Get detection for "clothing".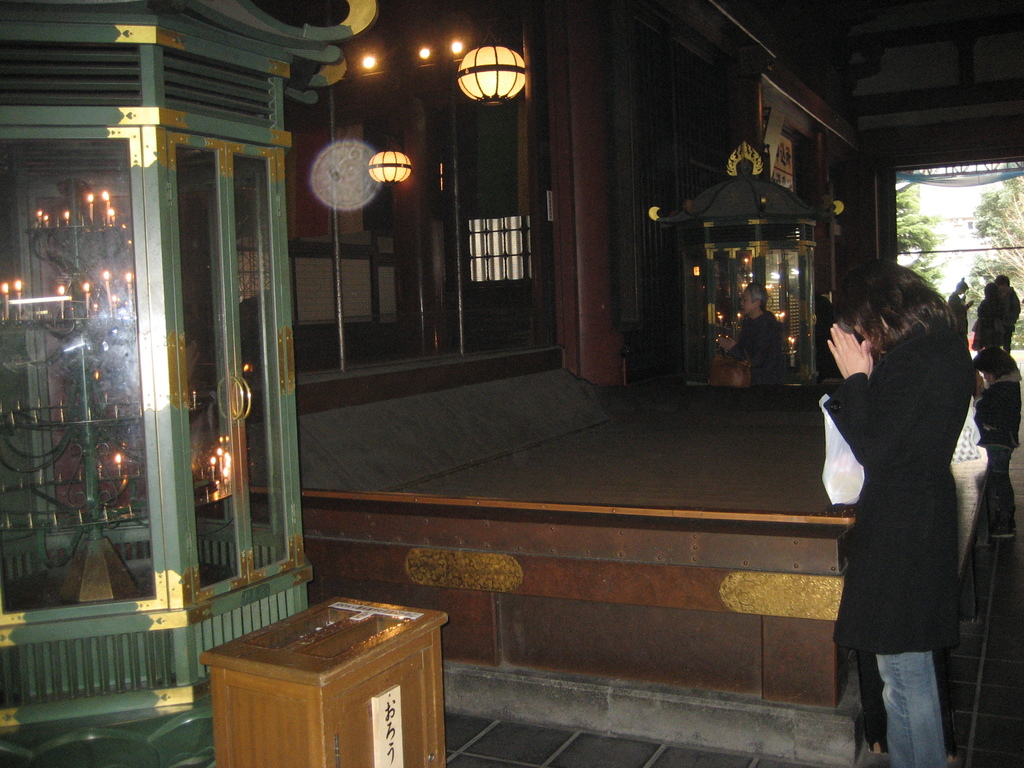
Detection: box(825, 322, 979, 648).
